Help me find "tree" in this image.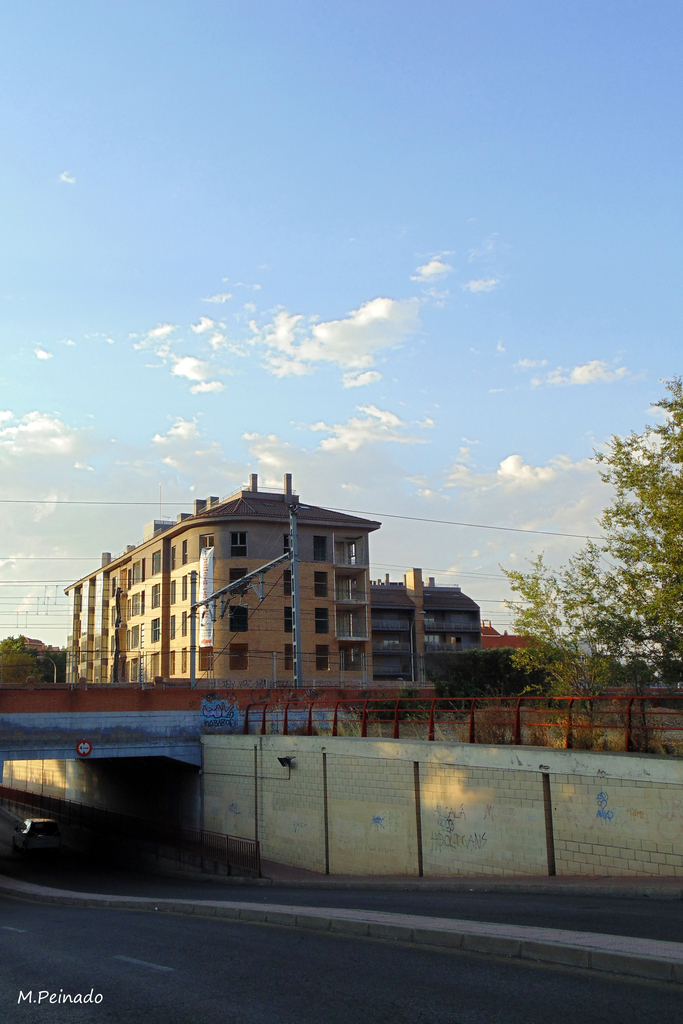
Found it: <bbox>499, 371, 682, 722</bbox>.
